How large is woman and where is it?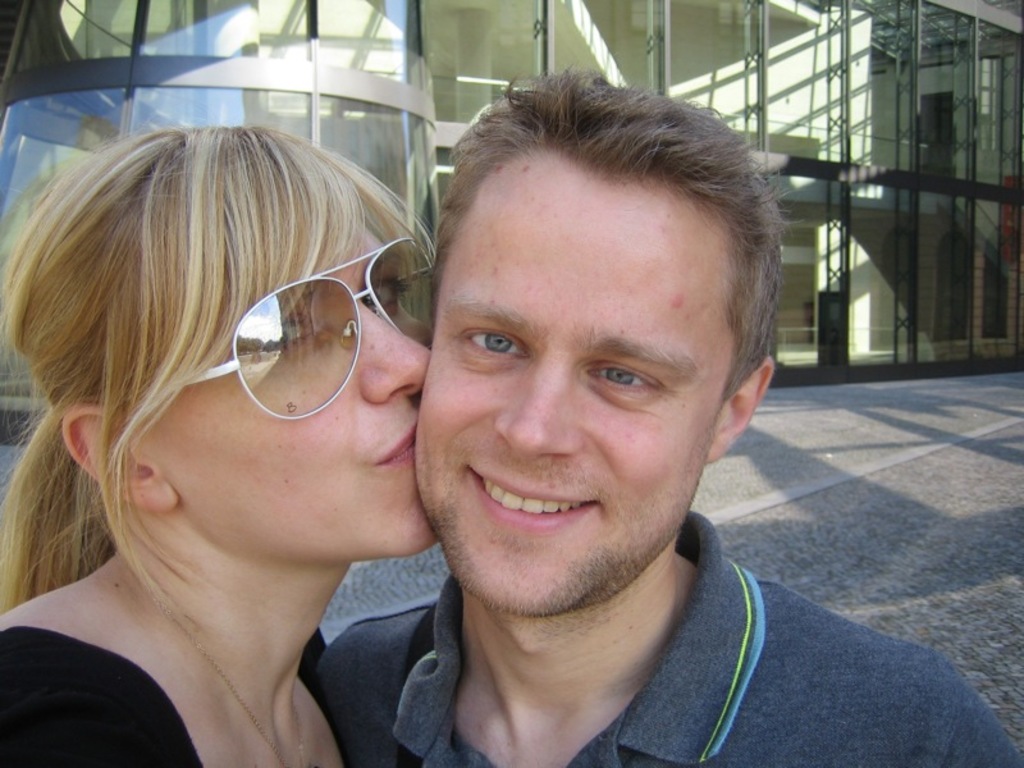
Bounding box: [0, 84, 512, 767].
